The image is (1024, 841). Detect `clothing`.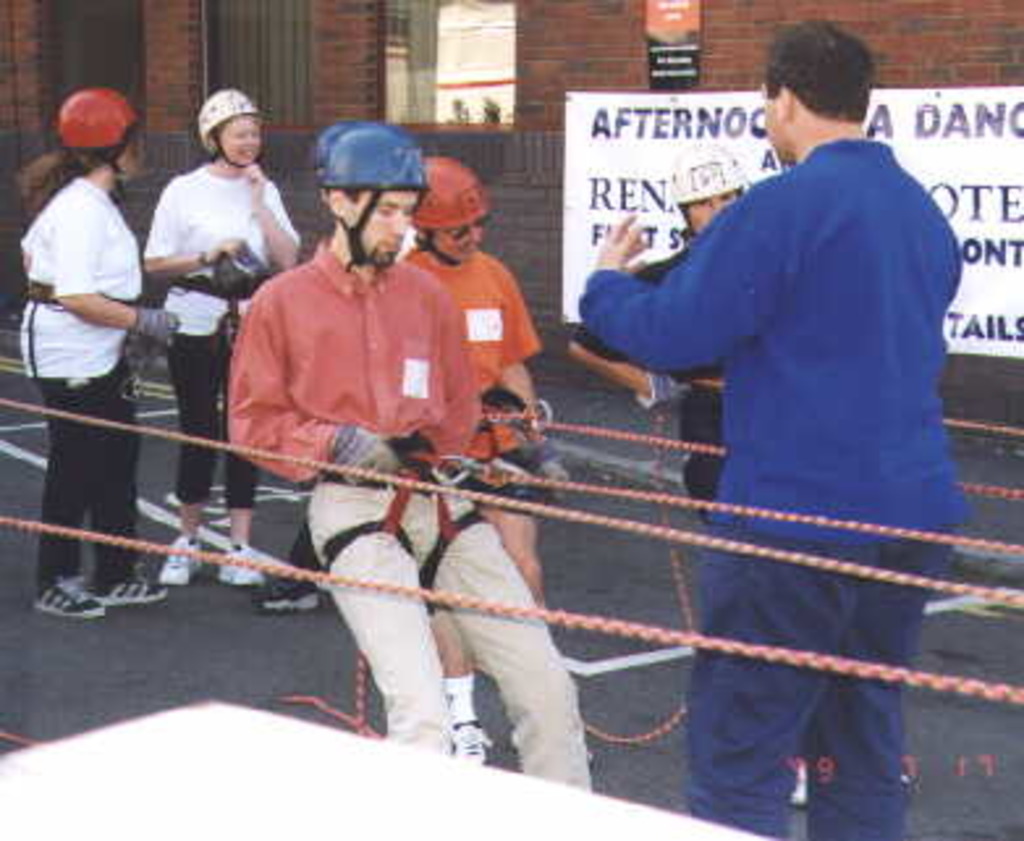
Detection: crop(574, 131, 974, 838).
